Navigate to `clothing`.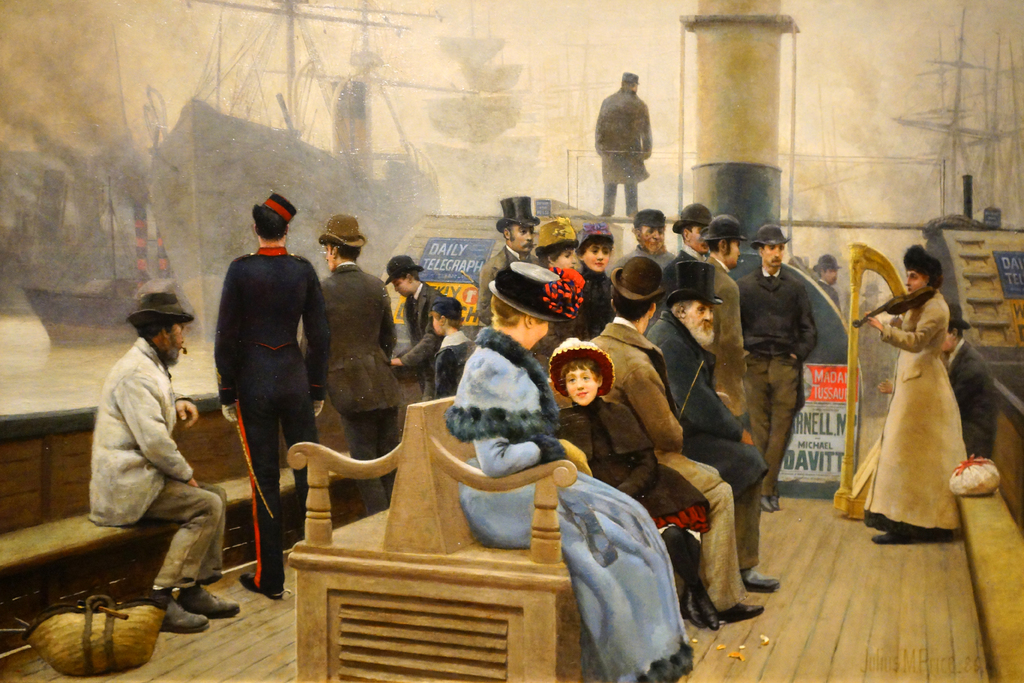
Navigation target: locate(819, 277, 840, 313).
